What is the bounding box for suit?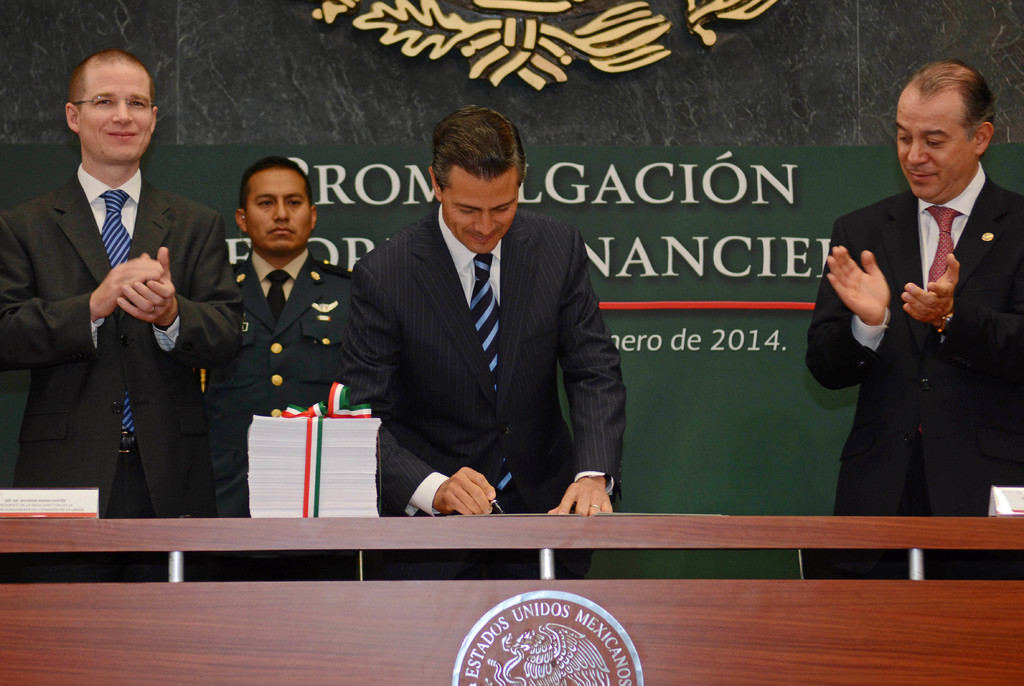
(left=0, top=169, right=248, bottom=584).
